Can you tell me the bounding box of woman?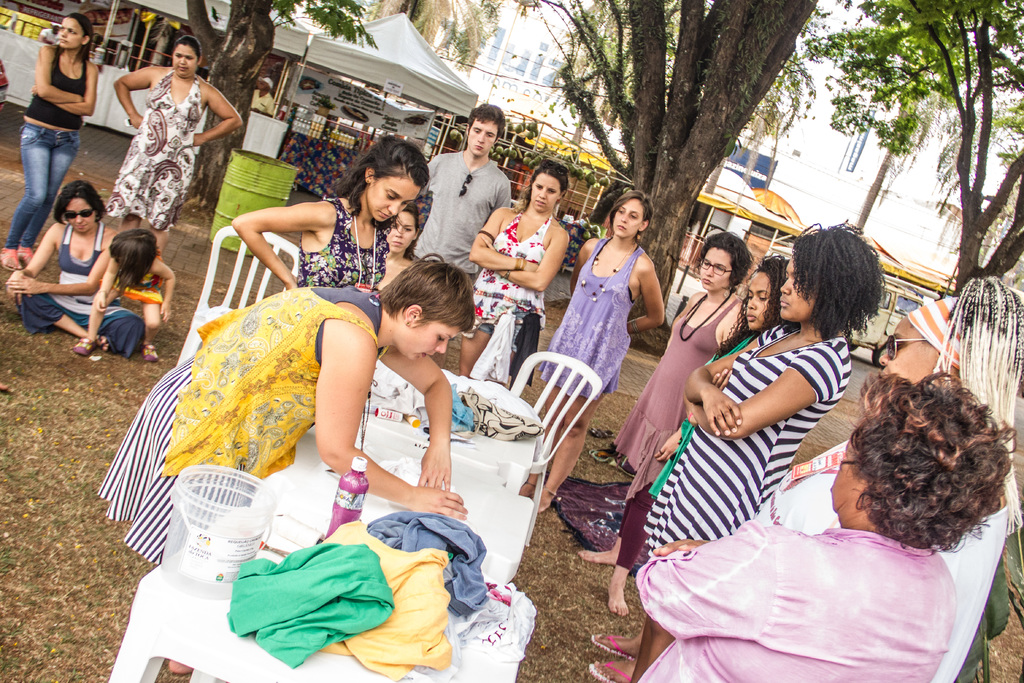
<box>228,132,429,288</box>.
